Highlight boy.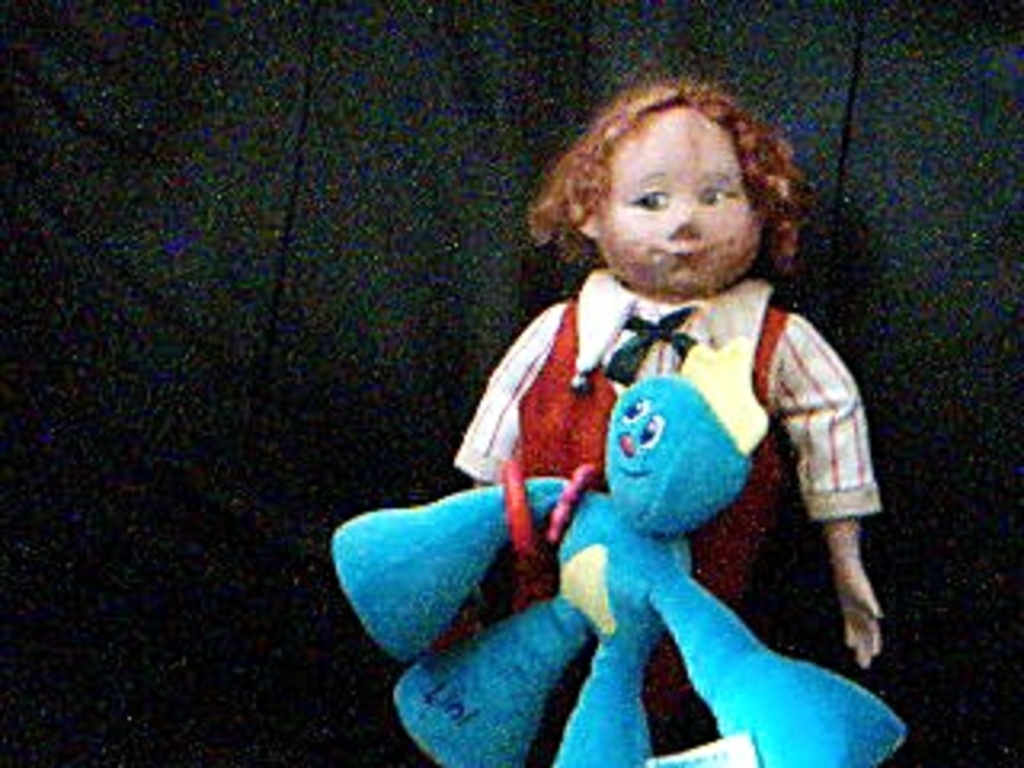
Highlighted region: <box>448,74,890,755</box>.
